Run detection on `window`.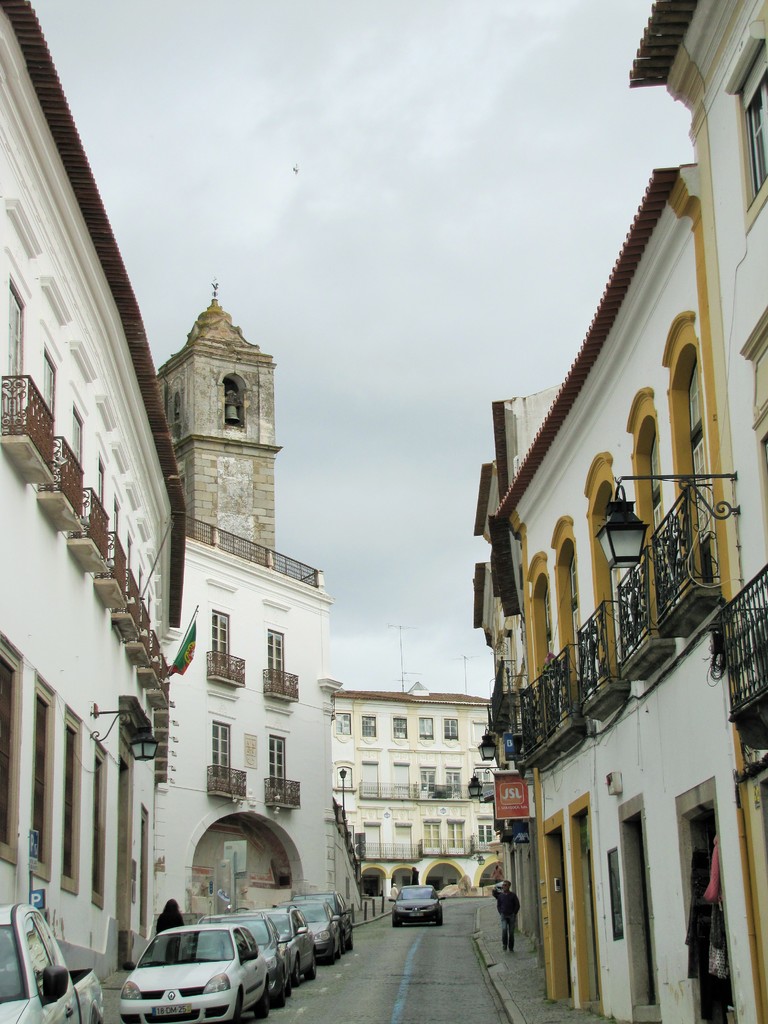
Result: [93,746,112,912].
